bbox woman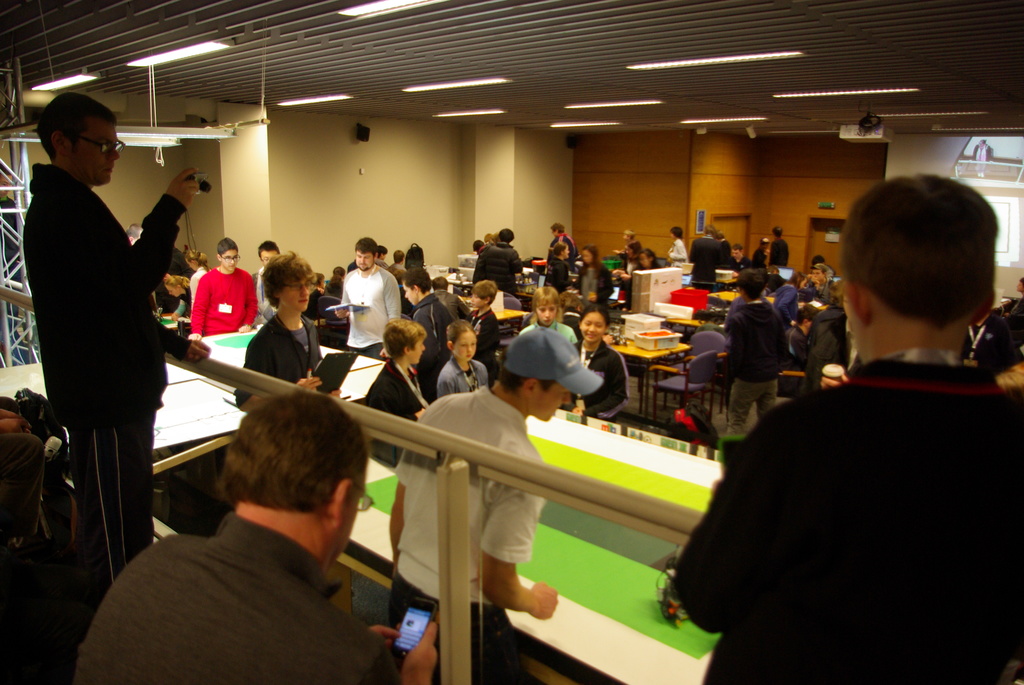
[619, 242, 643, 308]
